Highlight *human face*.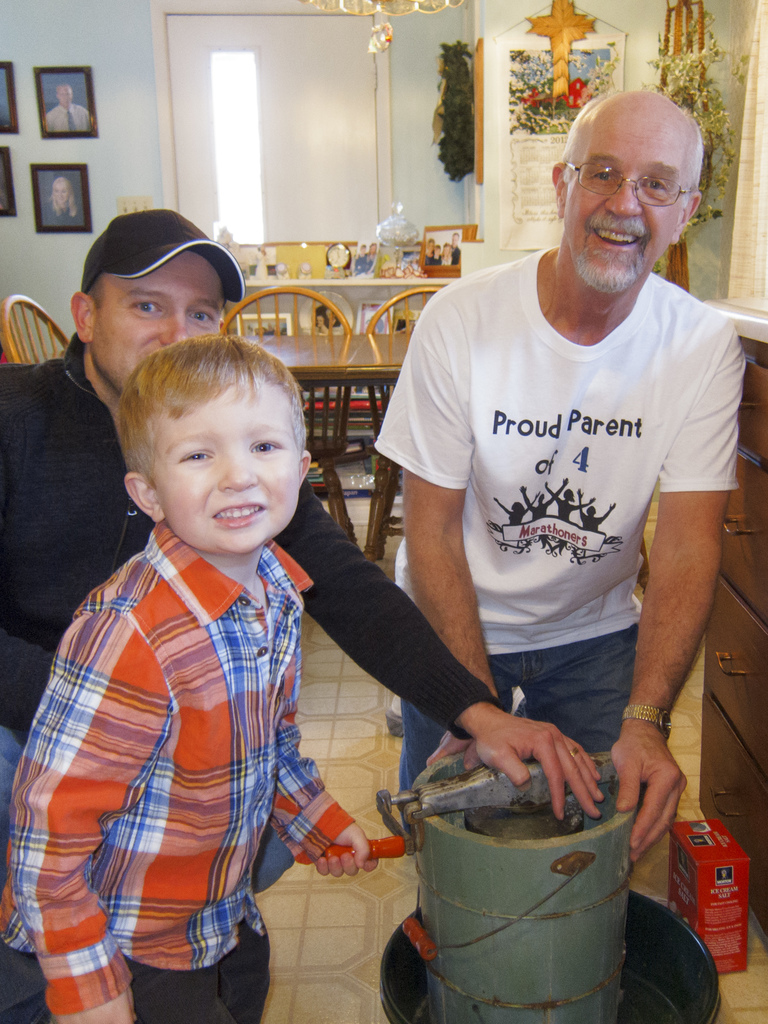
Highlighted region: pyautogui.locateOnScreen(565, 120, 682, 289).
